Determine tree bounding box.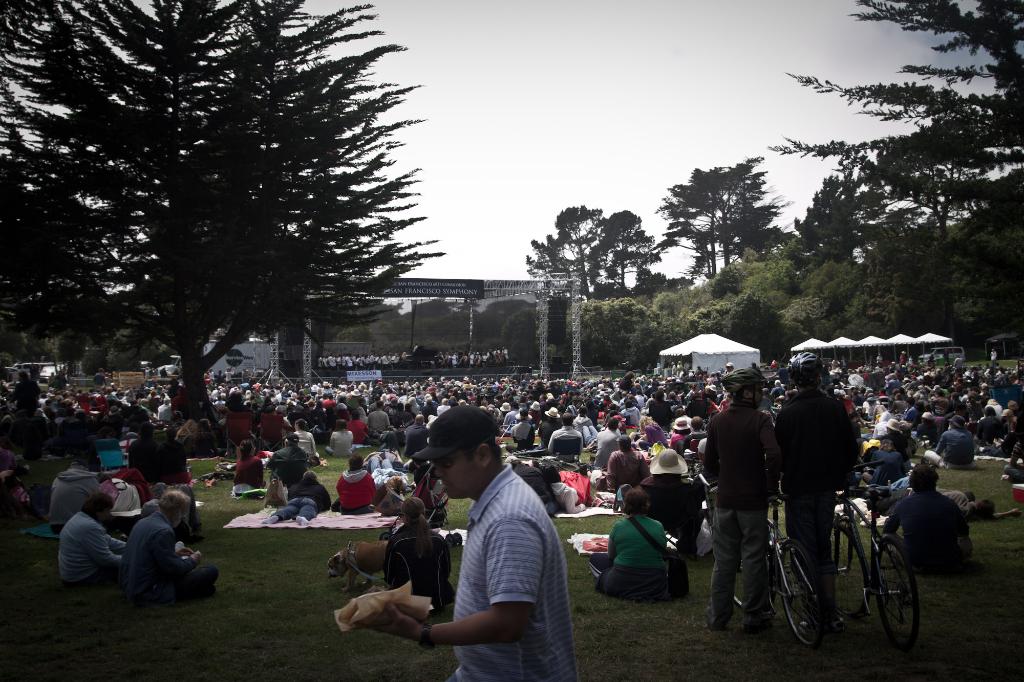
Determined: box=[591, 209, 653, 289].
